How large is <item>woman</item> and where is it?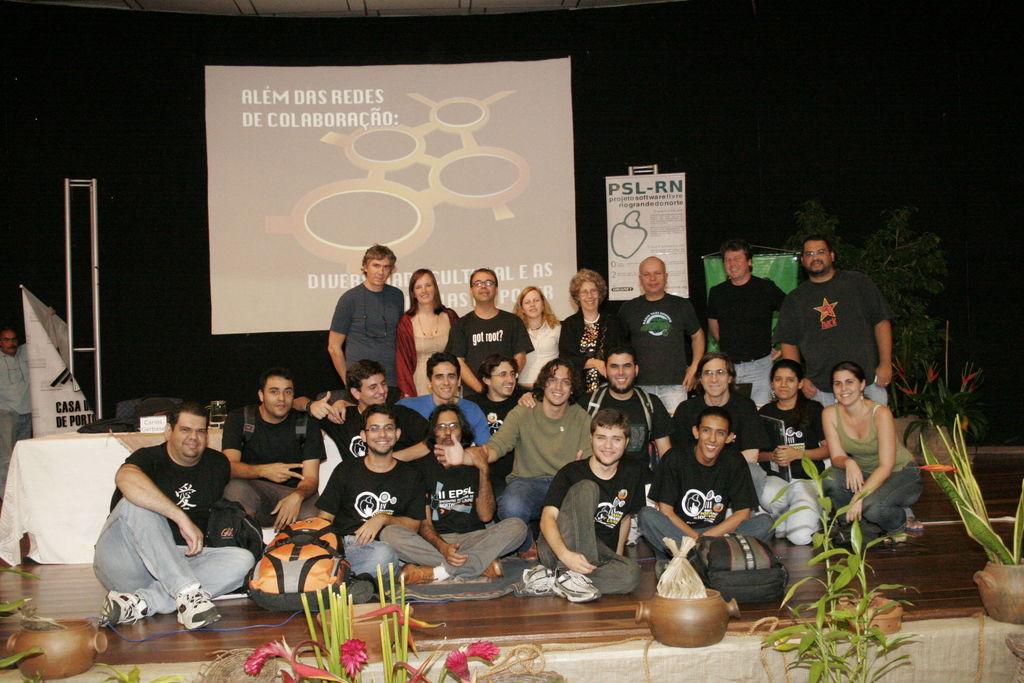
Bounding box: (496, 285, 571, 391).
